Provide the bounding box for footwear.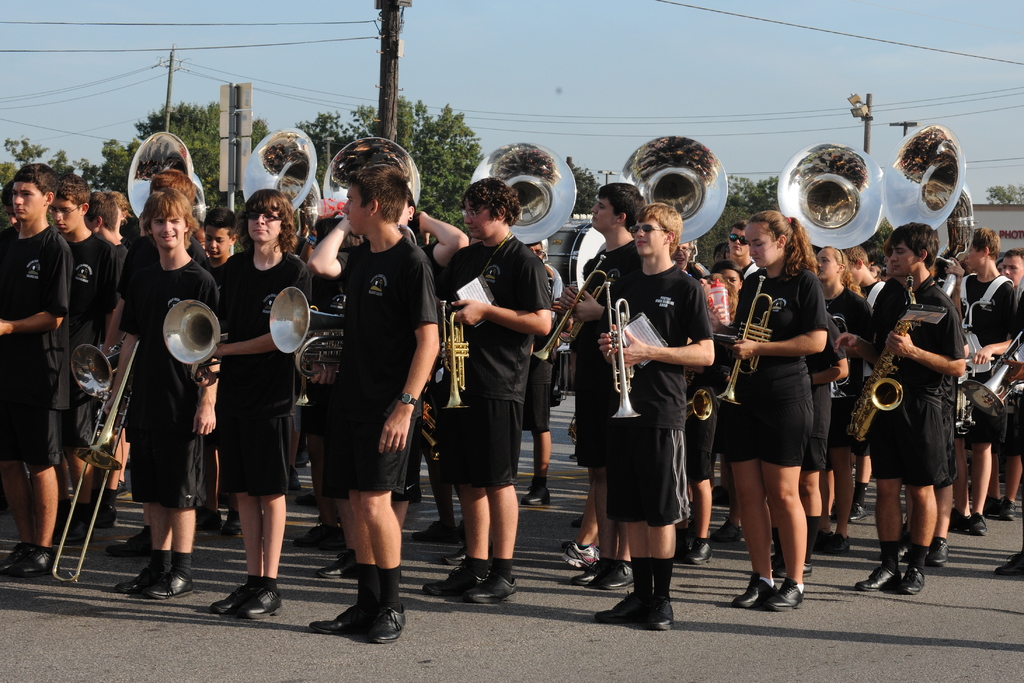
bbox=(372, 604, 405, 645).
